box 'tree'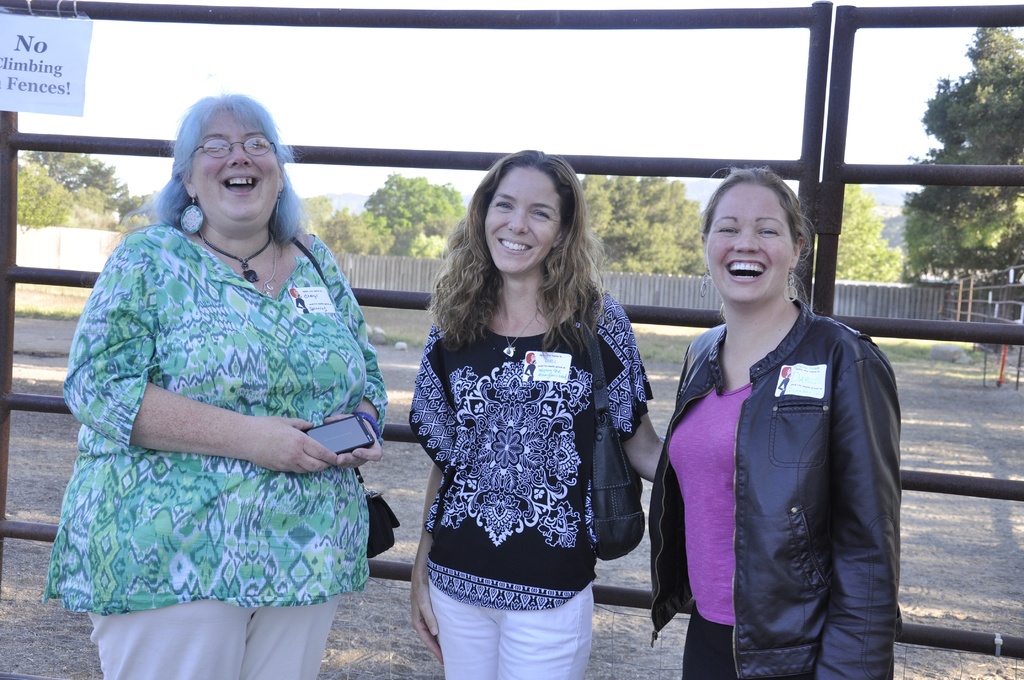
{"x1": 362, "y1": 174, "x2": 470, "y2": 258}
